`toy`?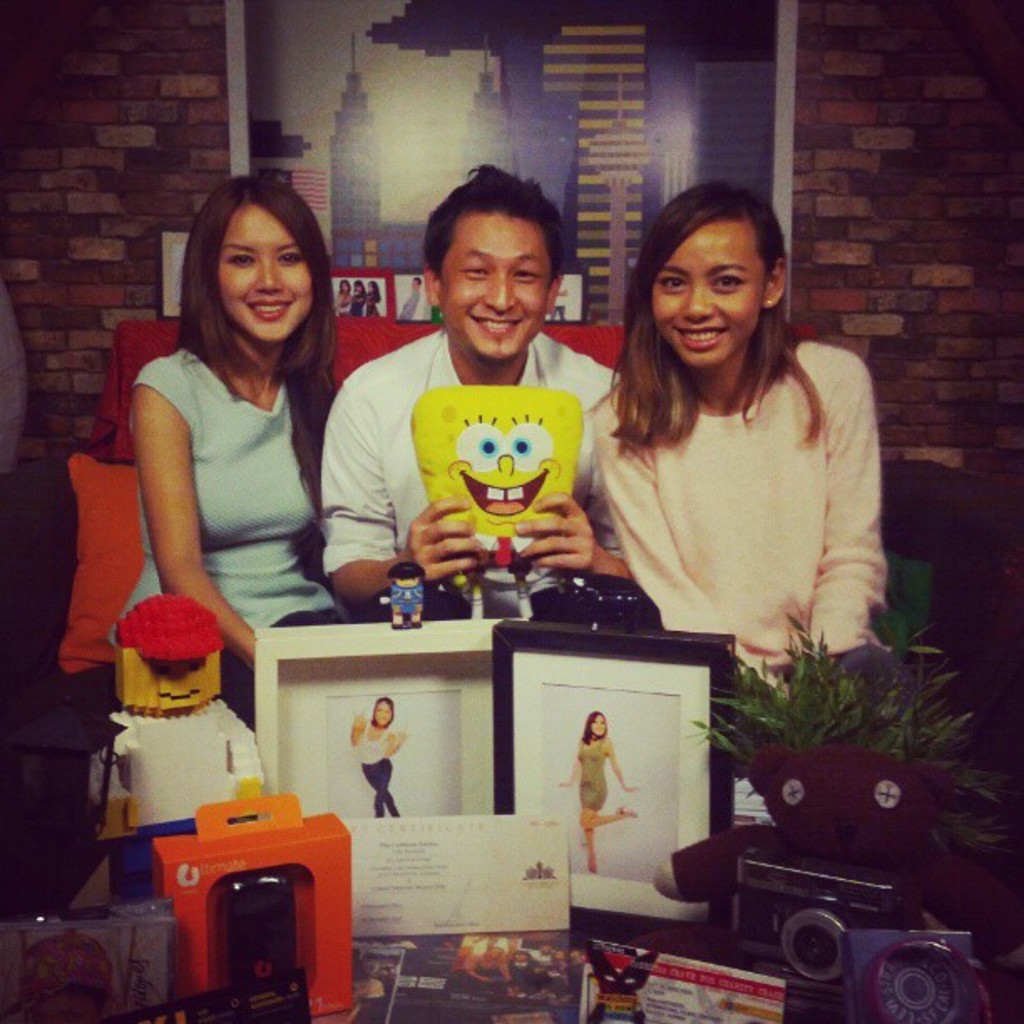
(x1=403, y1=360, x2=604, y2=627)
